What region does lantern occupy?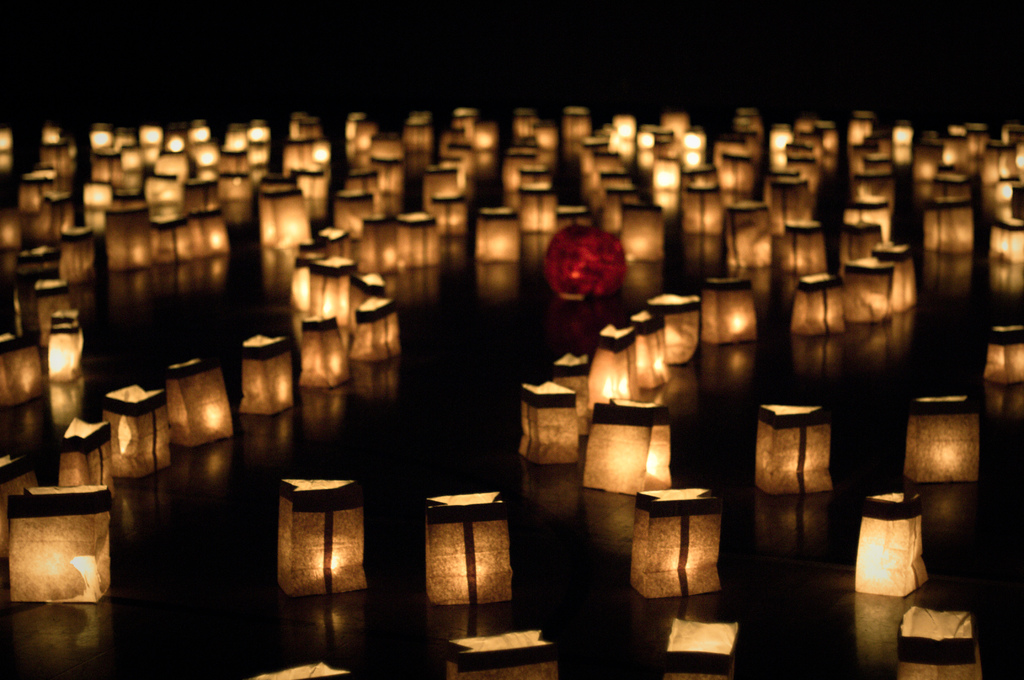
bbox(986, 327, 1023, 386).
